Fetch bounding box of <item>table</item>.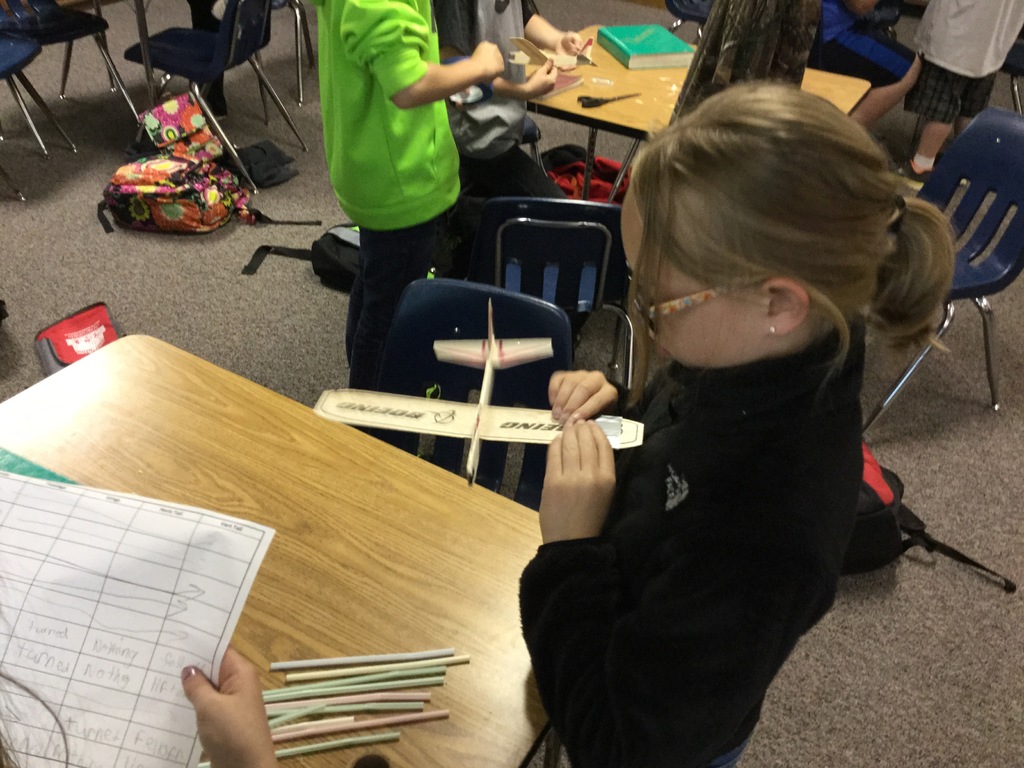
Bbox: box=[492, 26, 877, 198].
